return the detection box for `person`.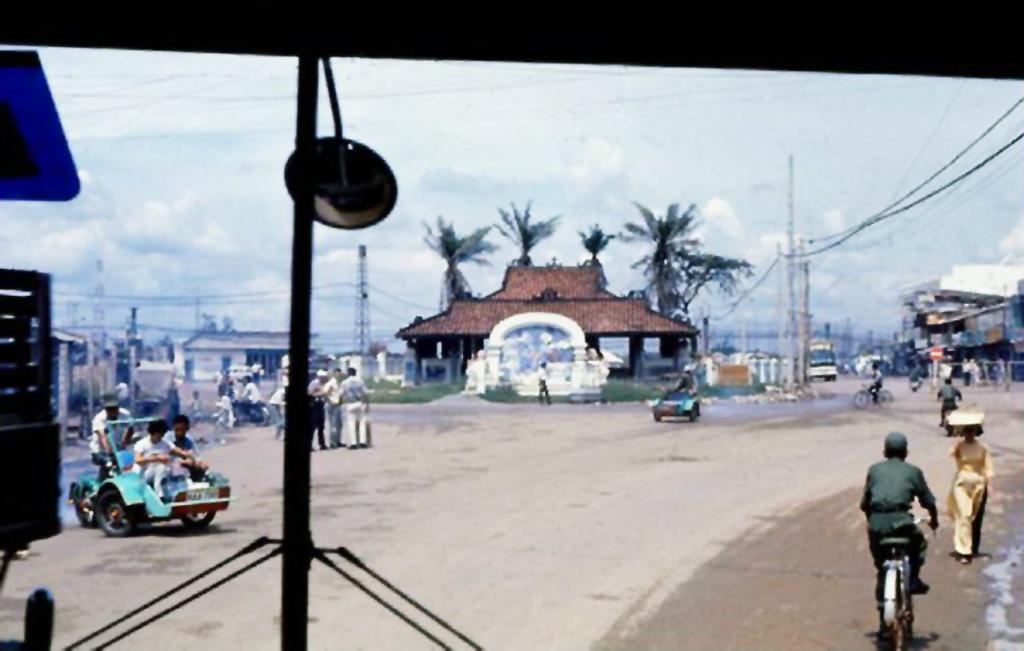
(932, 377, 962, 435).
